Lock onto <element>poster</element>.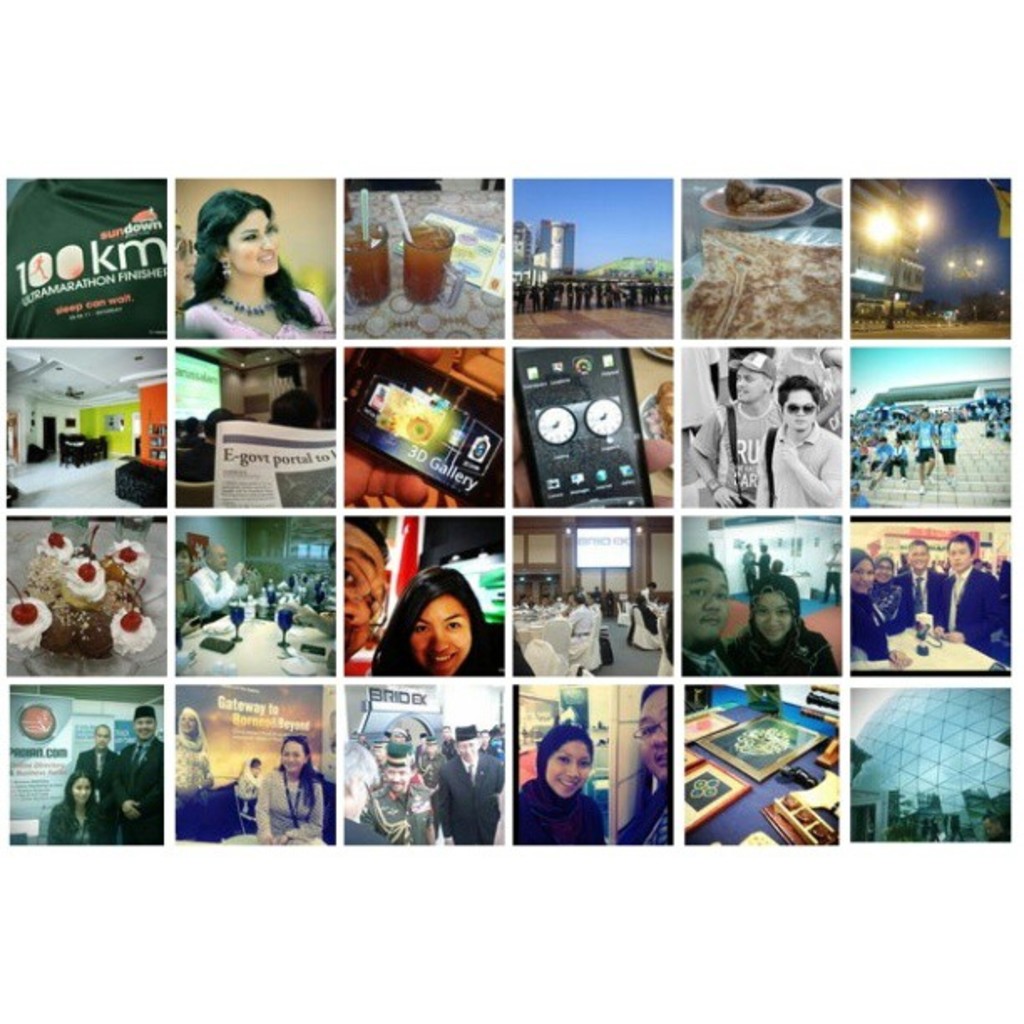
Locked: 510/519/673/683.
